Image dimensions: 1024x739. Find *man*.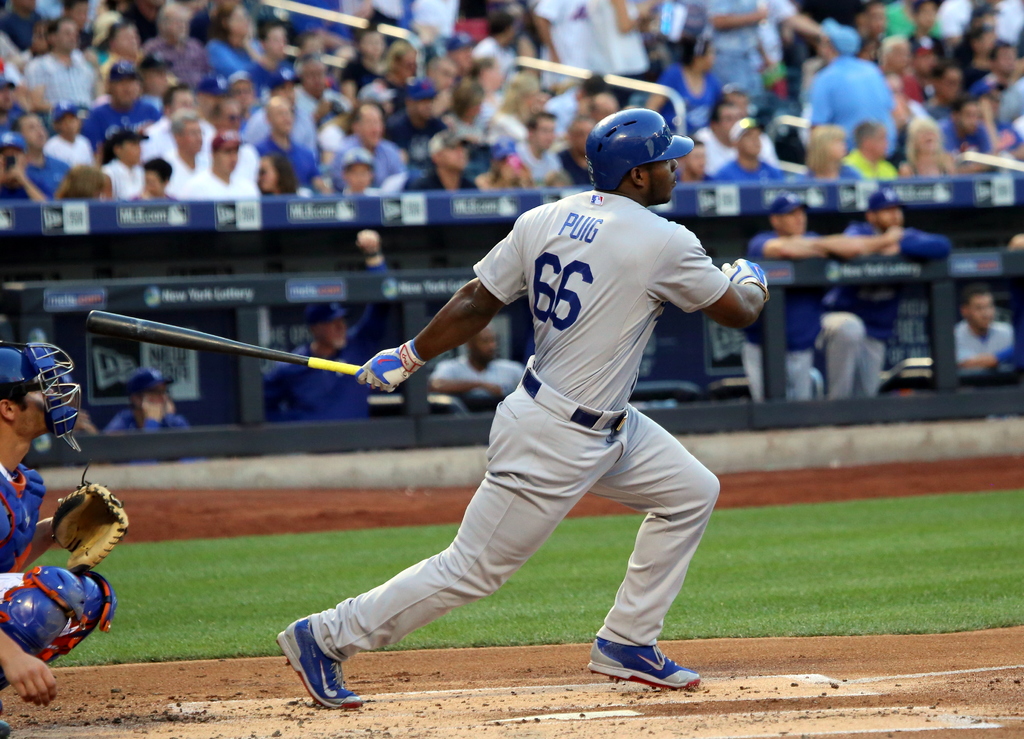
(426,325,531,406).
